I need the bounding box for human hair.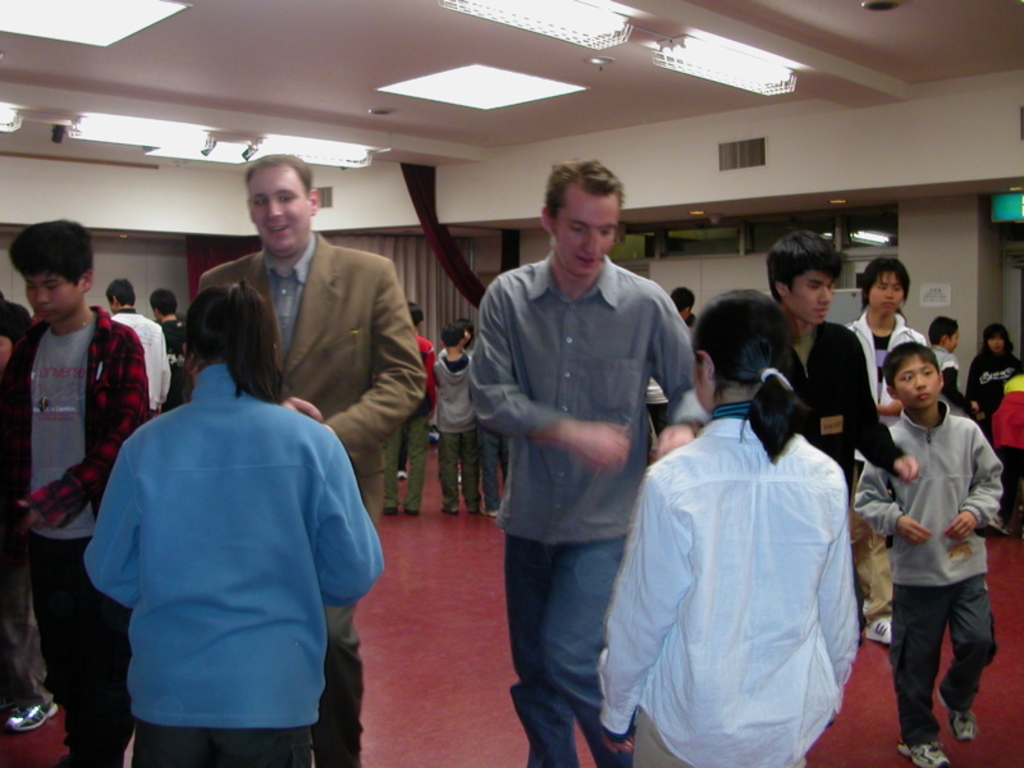
Here it is: [767,225,845,303].
